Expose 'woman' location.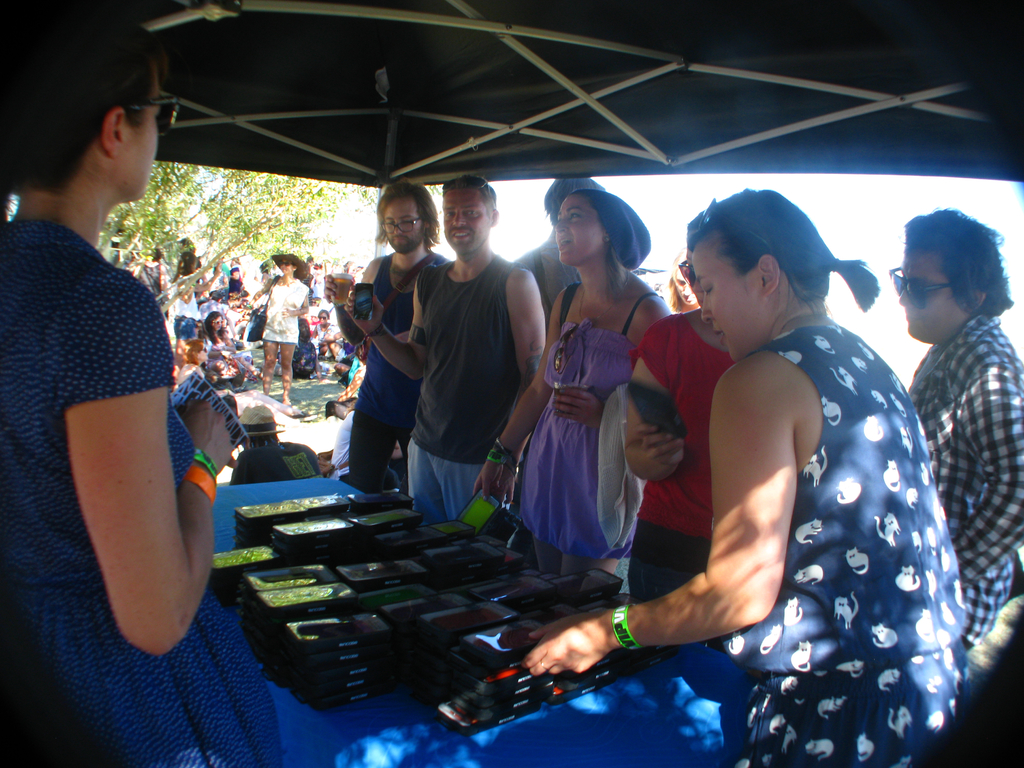
Exposed at 311, 305, 340, 360.
